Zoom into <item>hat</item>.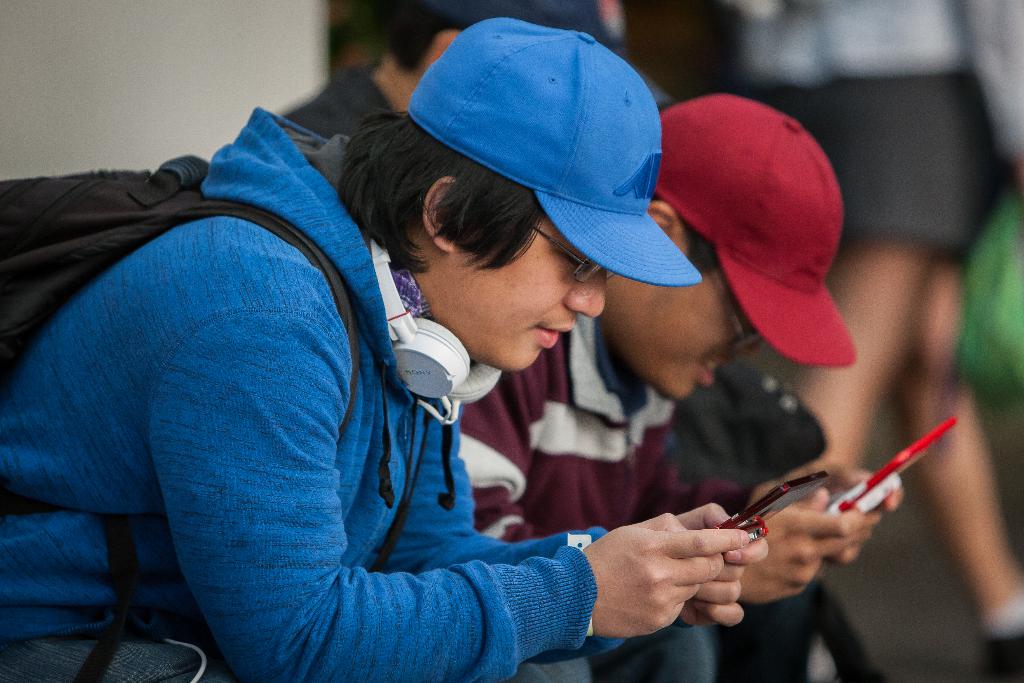
Zoom target: box=[412, 15, 701, 284].
